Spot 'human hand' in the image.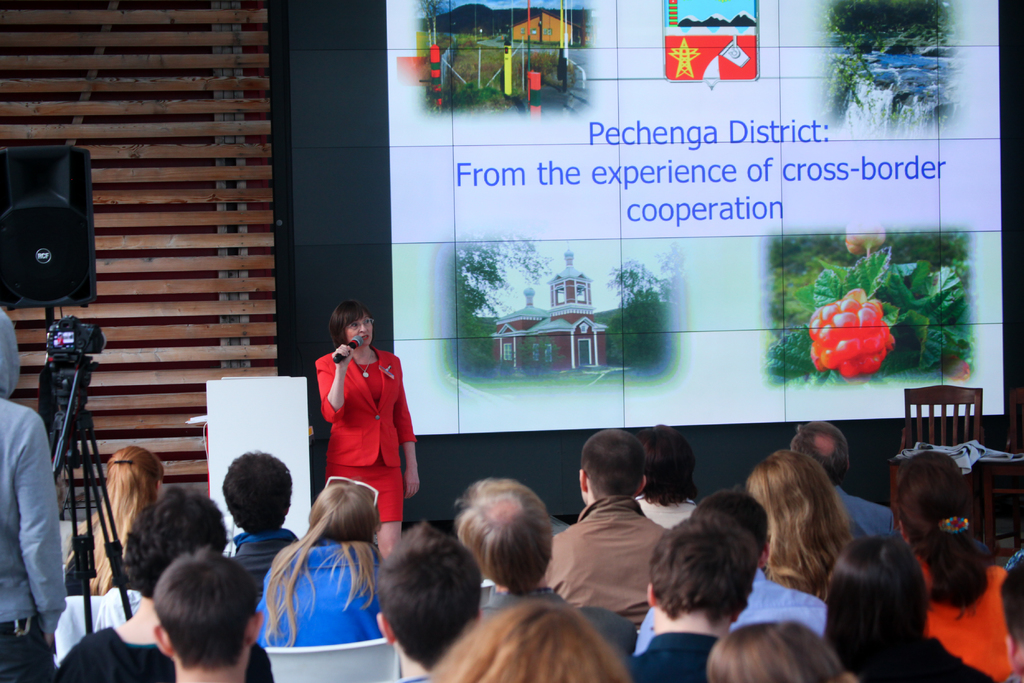
'human hand' found at Rect(332, 343, 354, 368).
